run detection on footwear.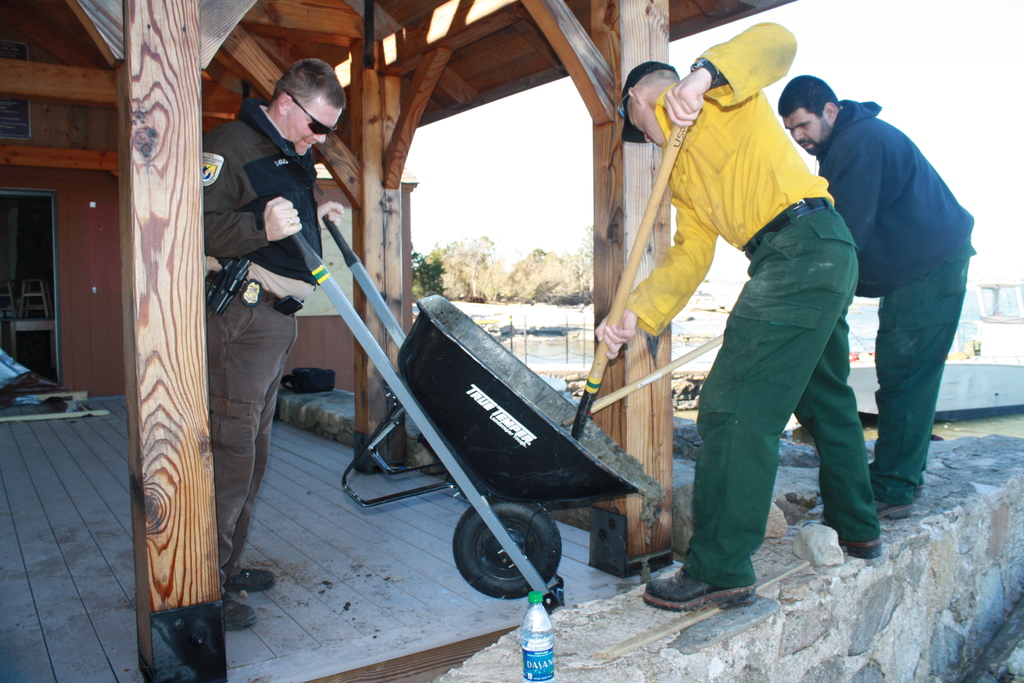
Result: crop(644, 566, 758, 614).
